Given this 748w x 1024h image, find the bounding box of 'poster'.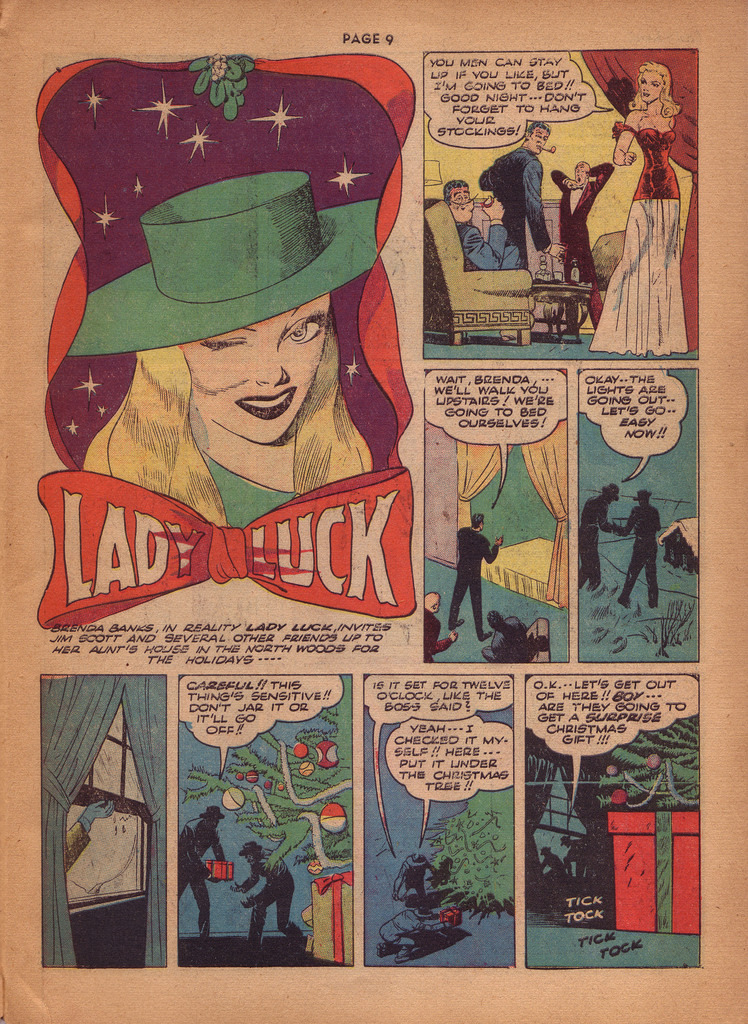
0:0:747:1023.
